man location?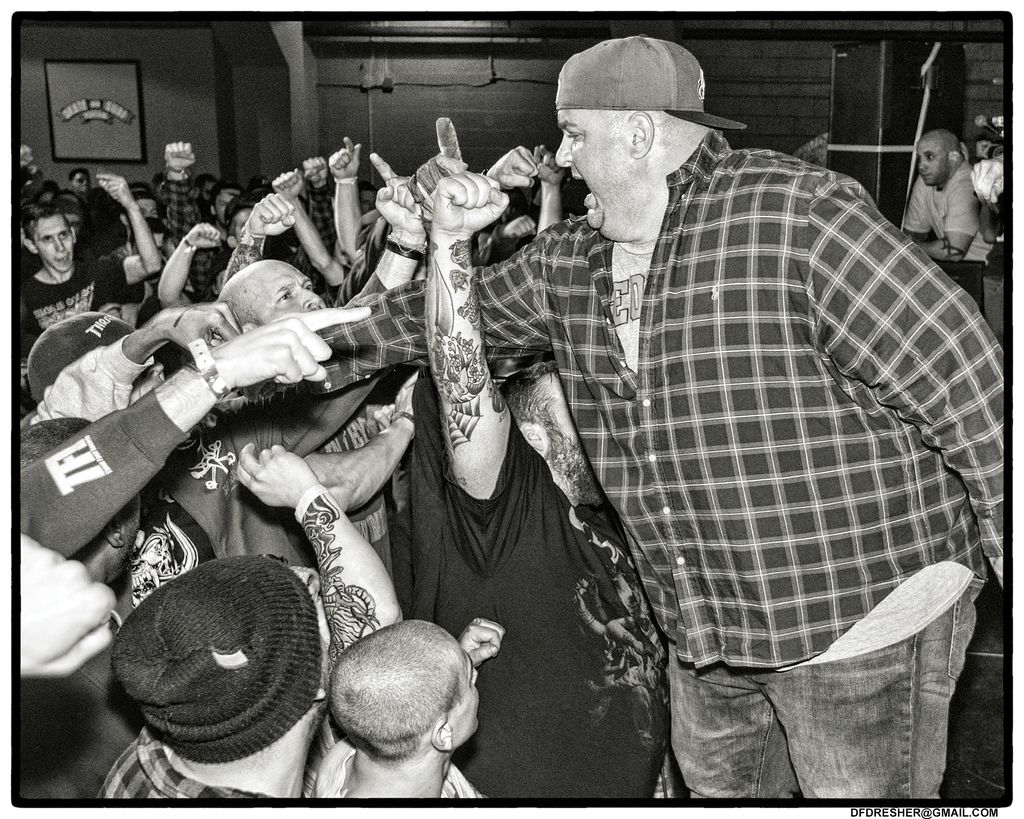
(19, 170, 158, 375)
